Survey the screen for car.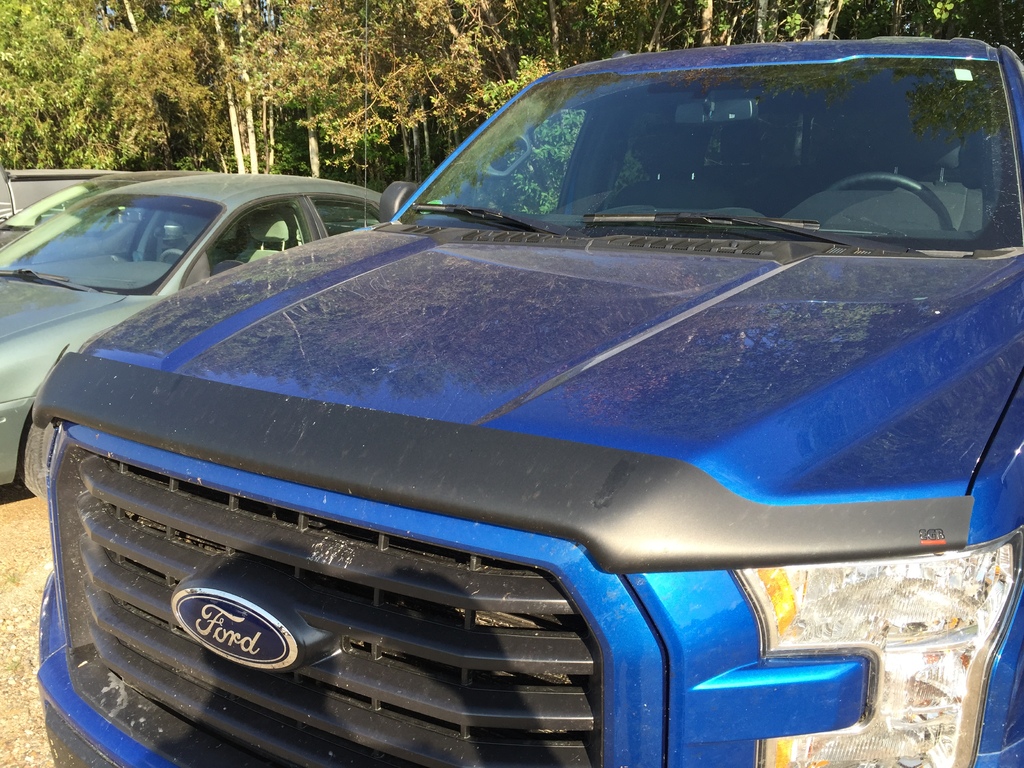
Survey found: <region>0, 157, 298, 250</region>.
